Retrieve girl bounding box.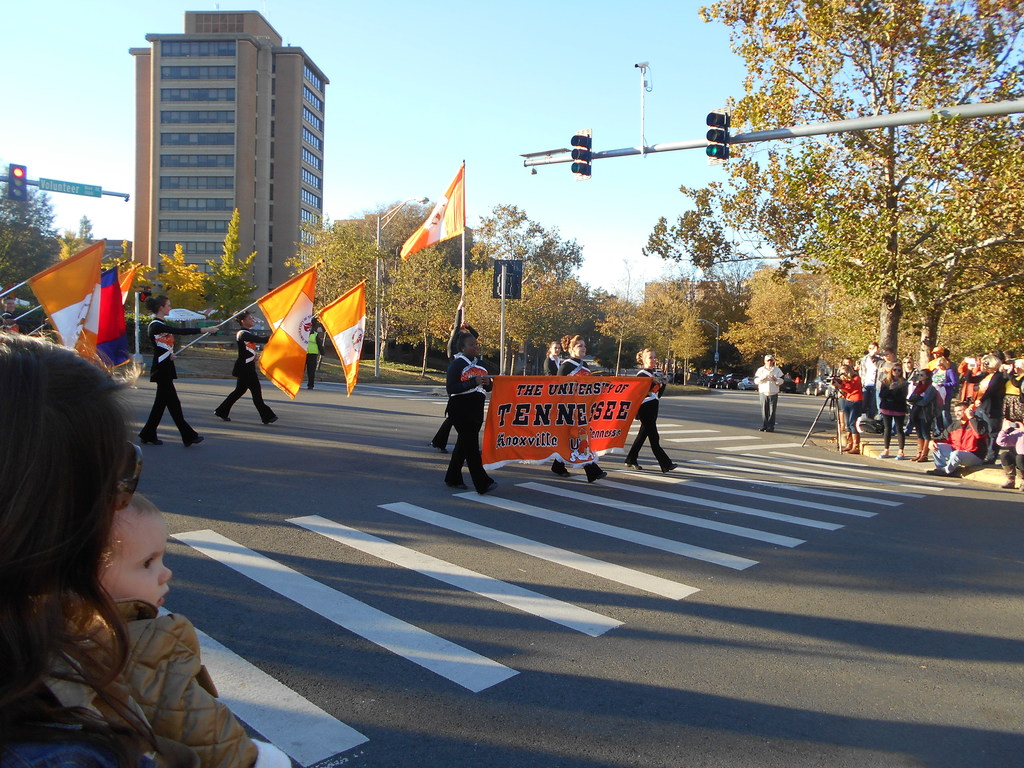
Bounding box: select_region(214, 309, 301, 420).
